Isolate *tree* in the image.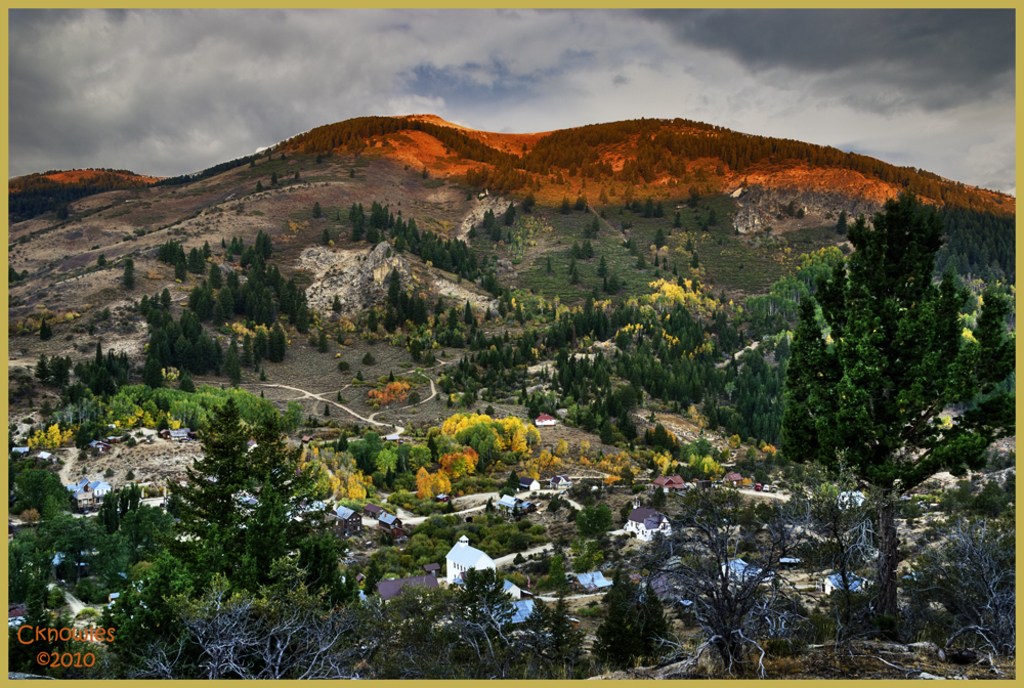
Isolated region: <box>178,385,264,553</box>.
